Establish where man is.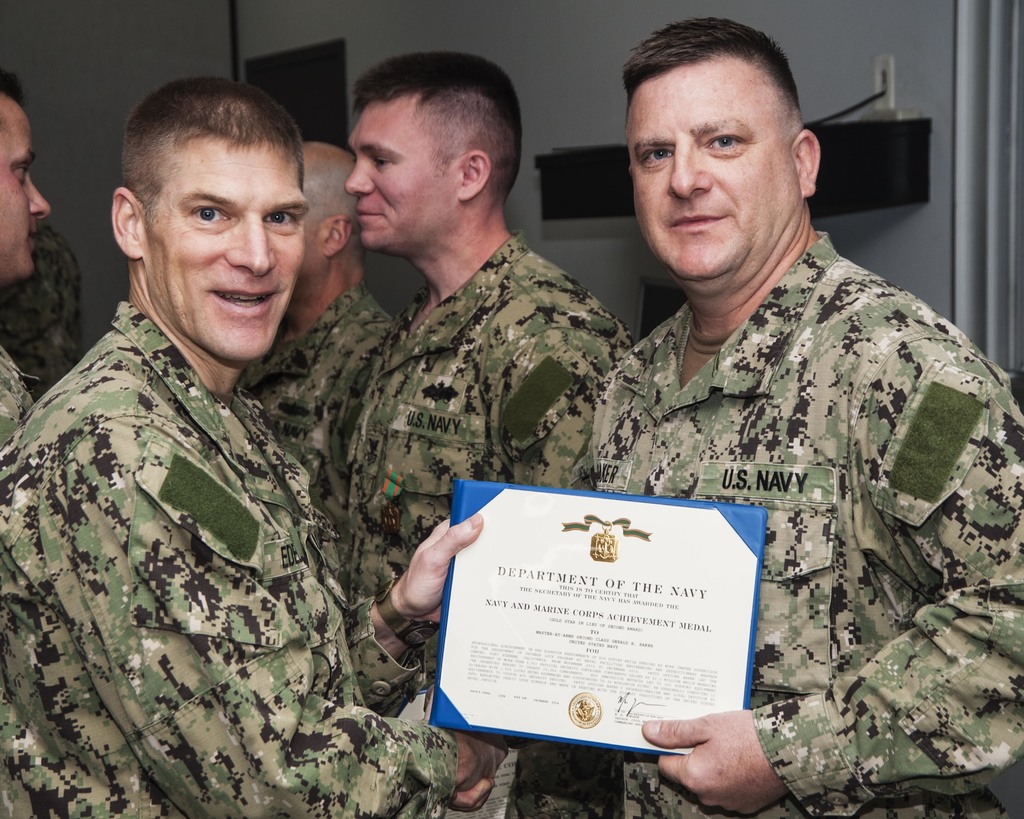
Established at 0:71:486:818.
